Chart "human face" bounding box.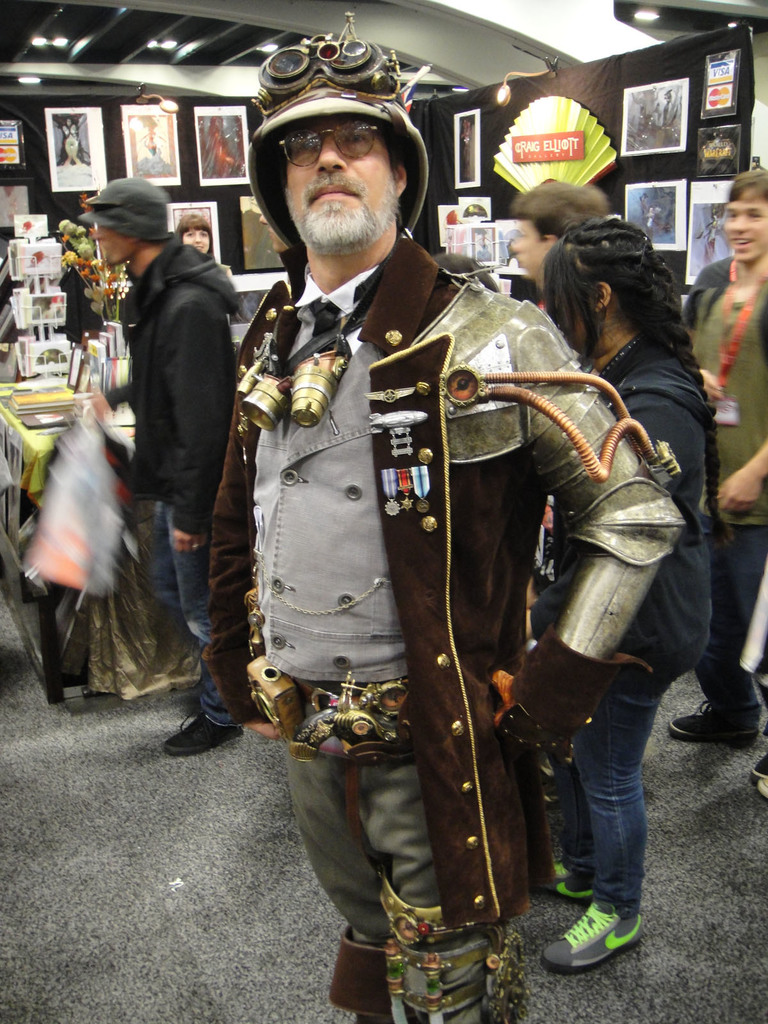
Charted: bbox=(504, 219, 548, 282).
